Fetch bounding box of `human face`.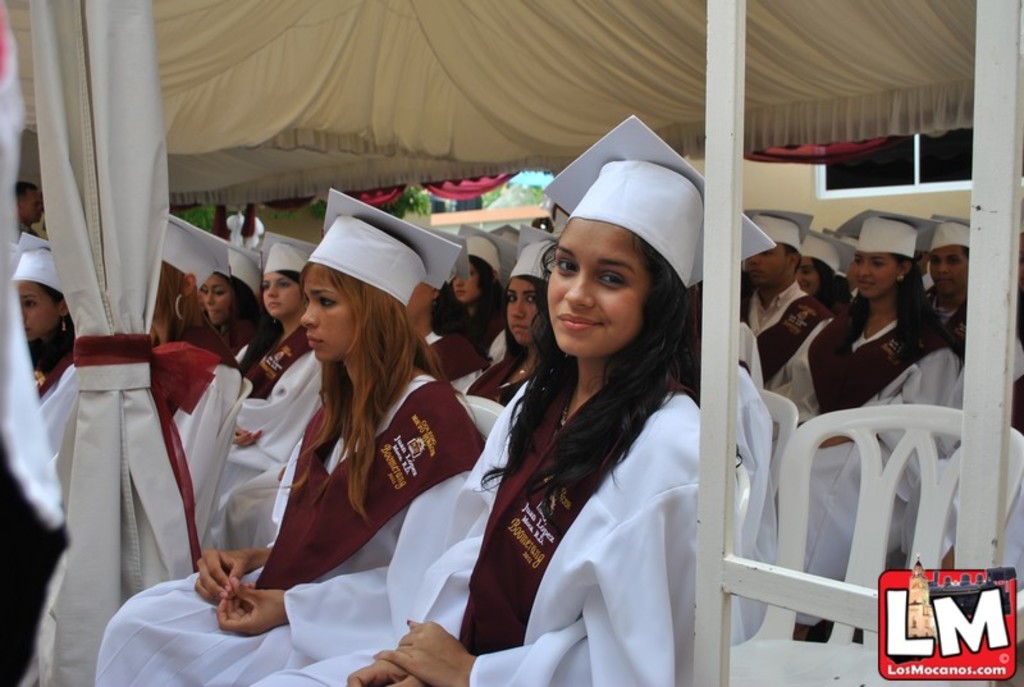
Bbox: (15,279,60,344).
